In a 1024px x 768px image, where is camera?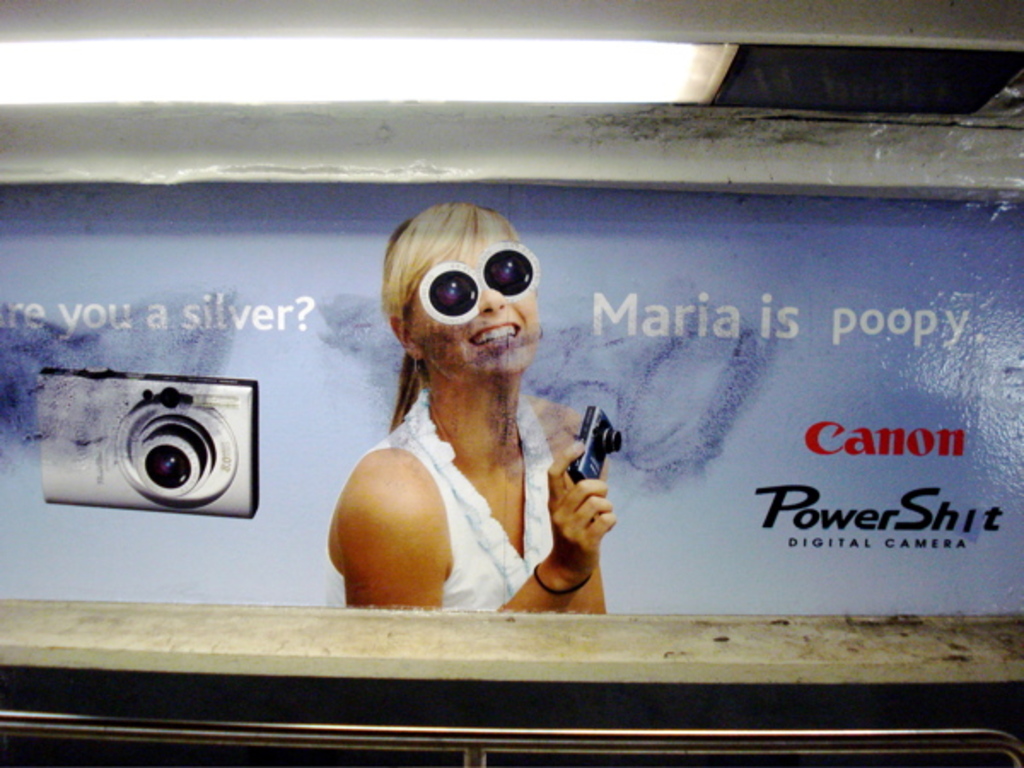
detection(565, 408, 623, 486).
